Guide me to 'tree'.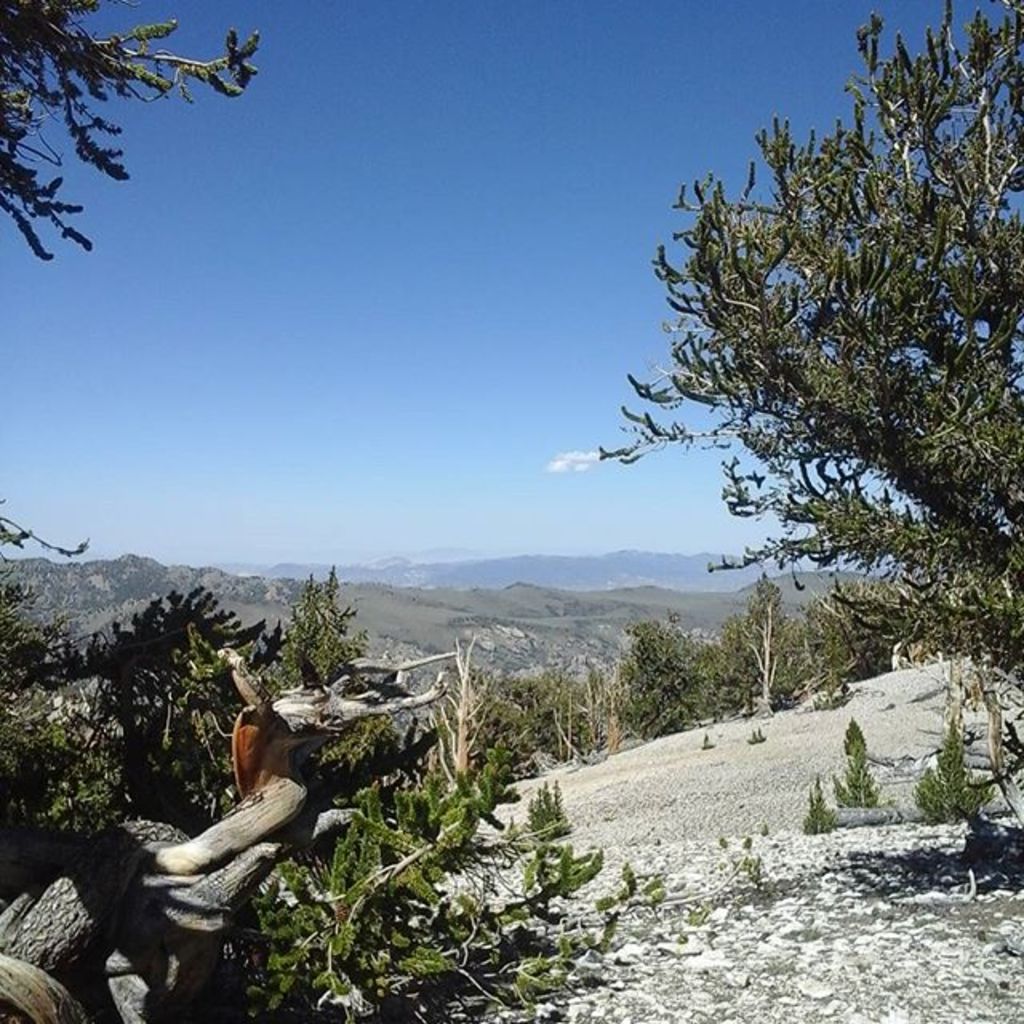
Guidance: pyautogui.locateOnScreen(0, 0, 258, 266).
